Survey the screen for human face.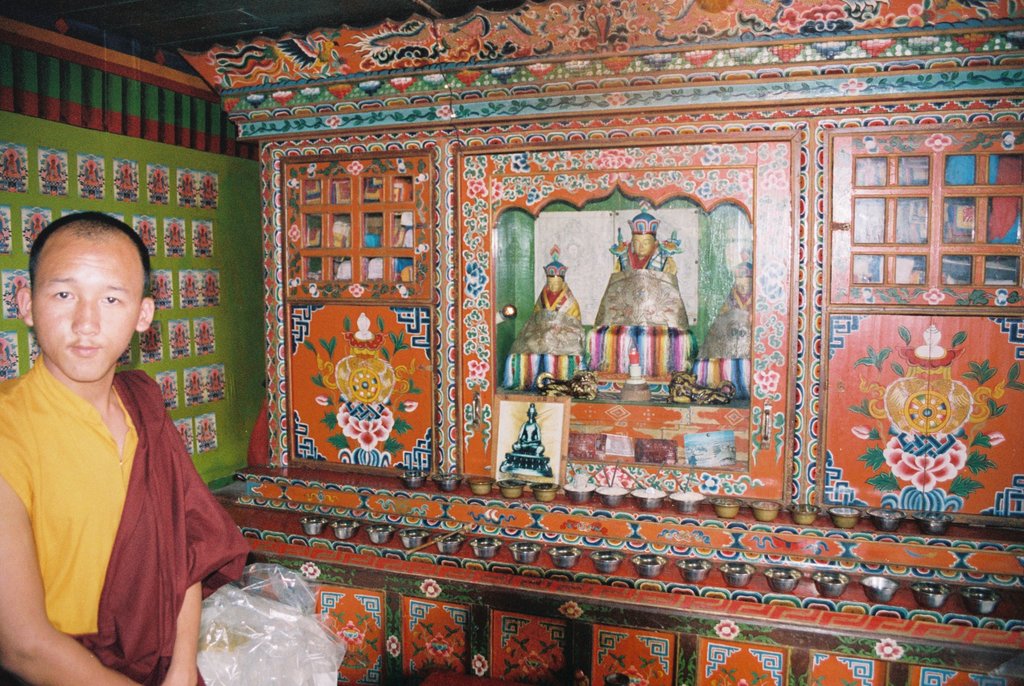
Survey found: <box>736,279,751,298</box>.
